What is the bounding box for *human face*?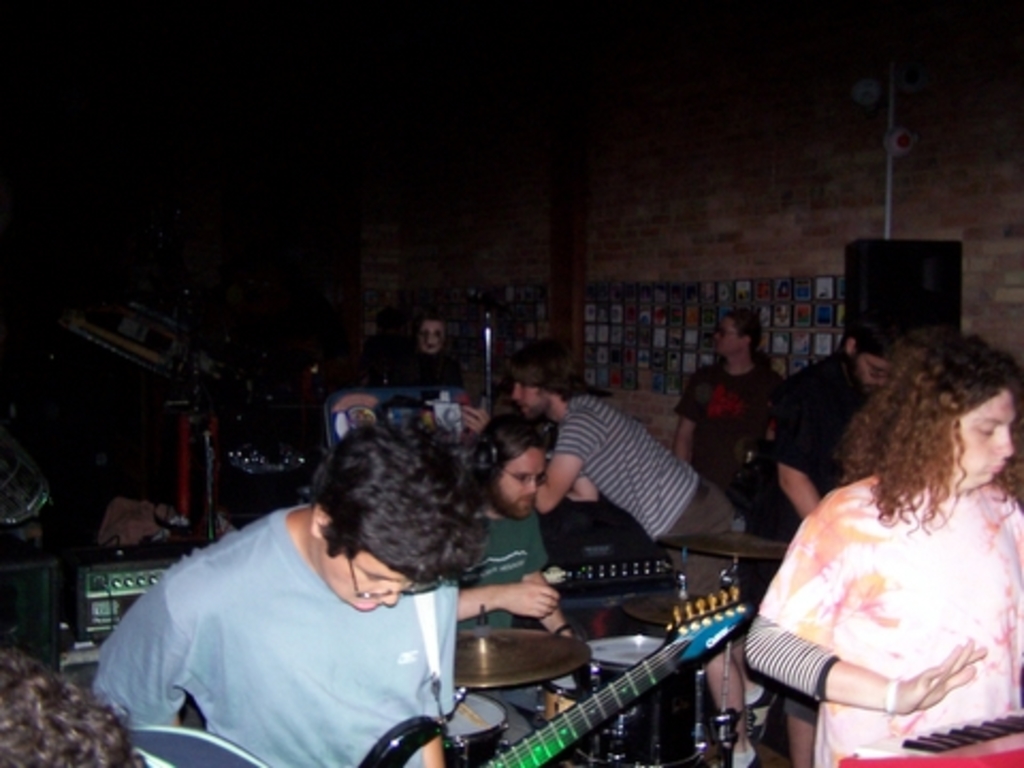
x1=320 y1=546 x2=410 y2=614.
